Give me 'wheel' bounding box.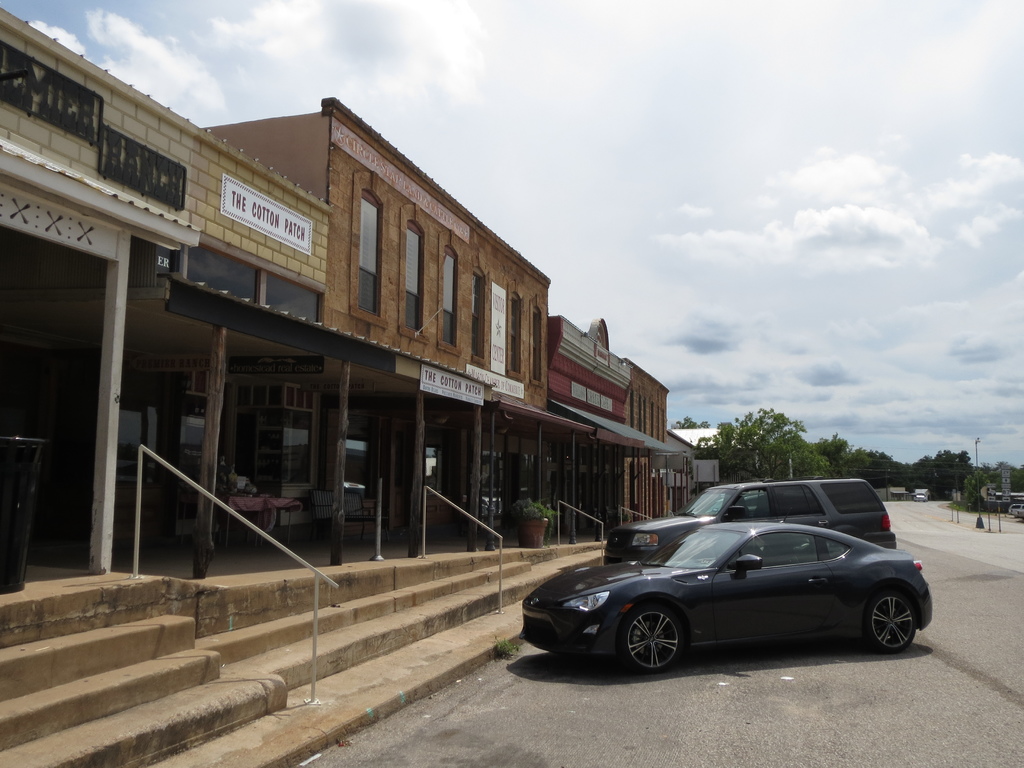
detection(861, 584, 918, 653).
